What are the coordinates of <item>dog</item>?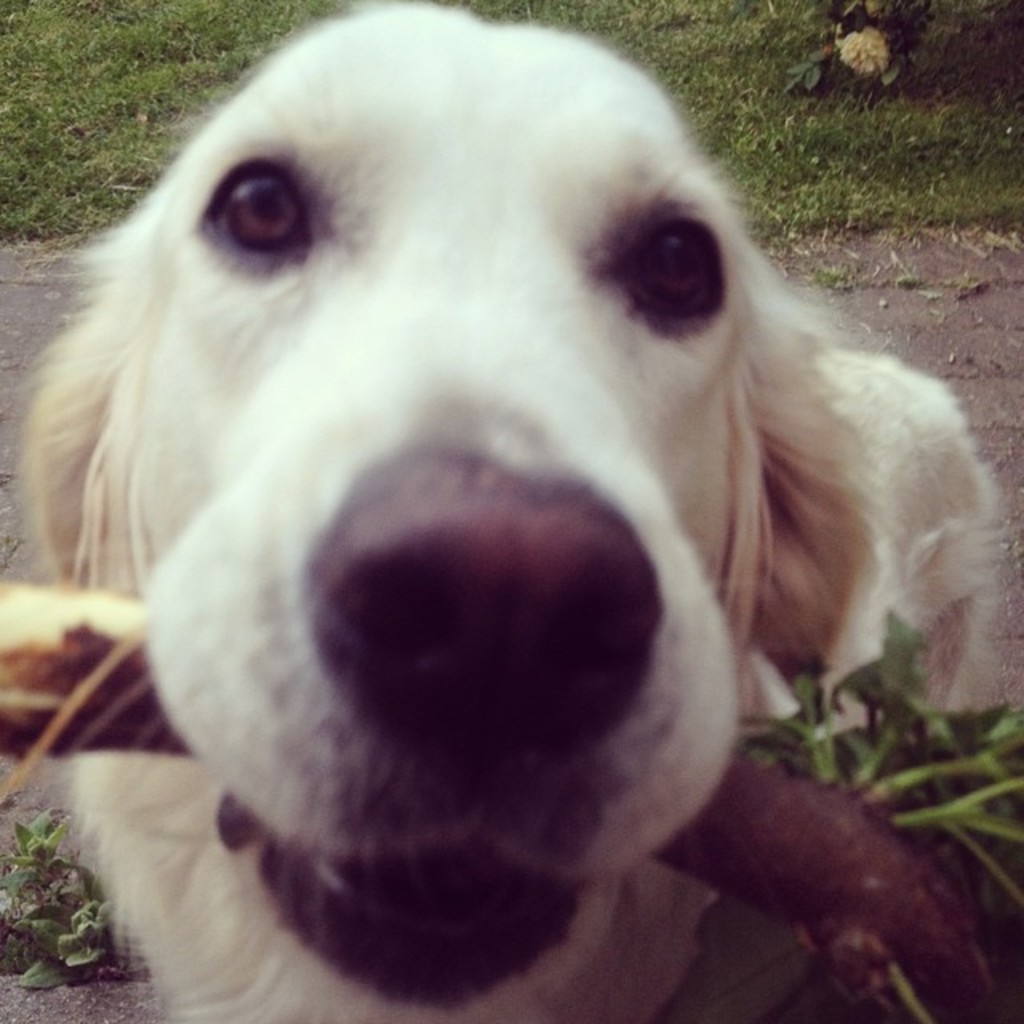
l=13, t=0, r=1000, b=1022.
